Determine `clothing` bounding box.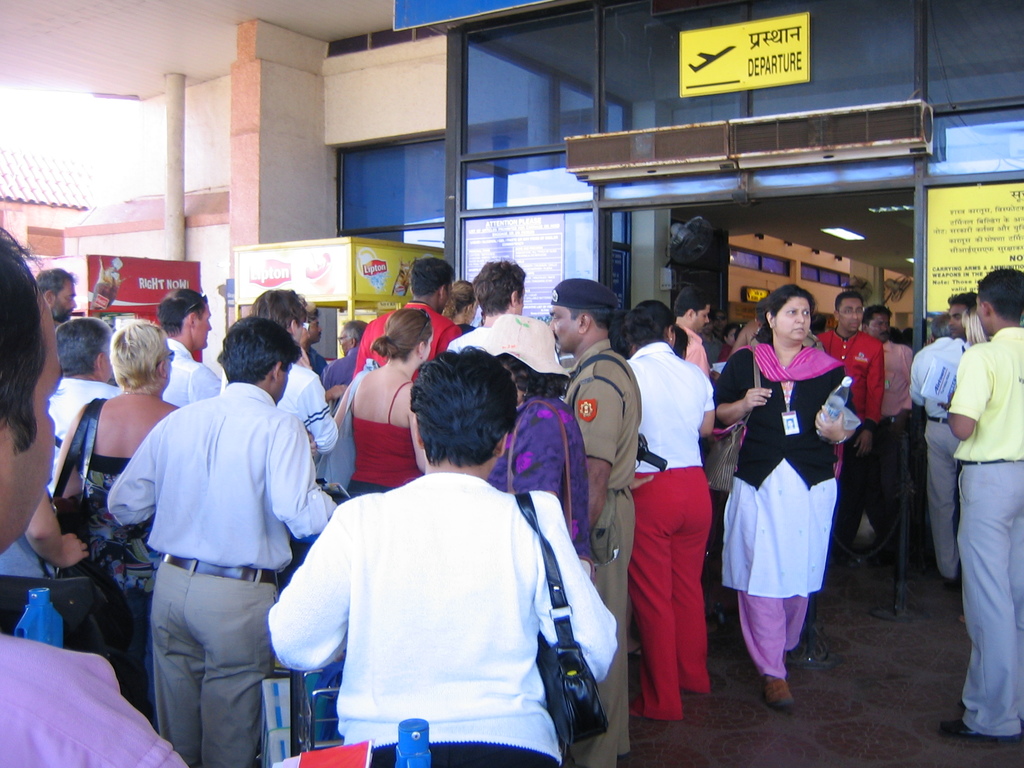
Determined: detection(344, 379, 419, 486).
